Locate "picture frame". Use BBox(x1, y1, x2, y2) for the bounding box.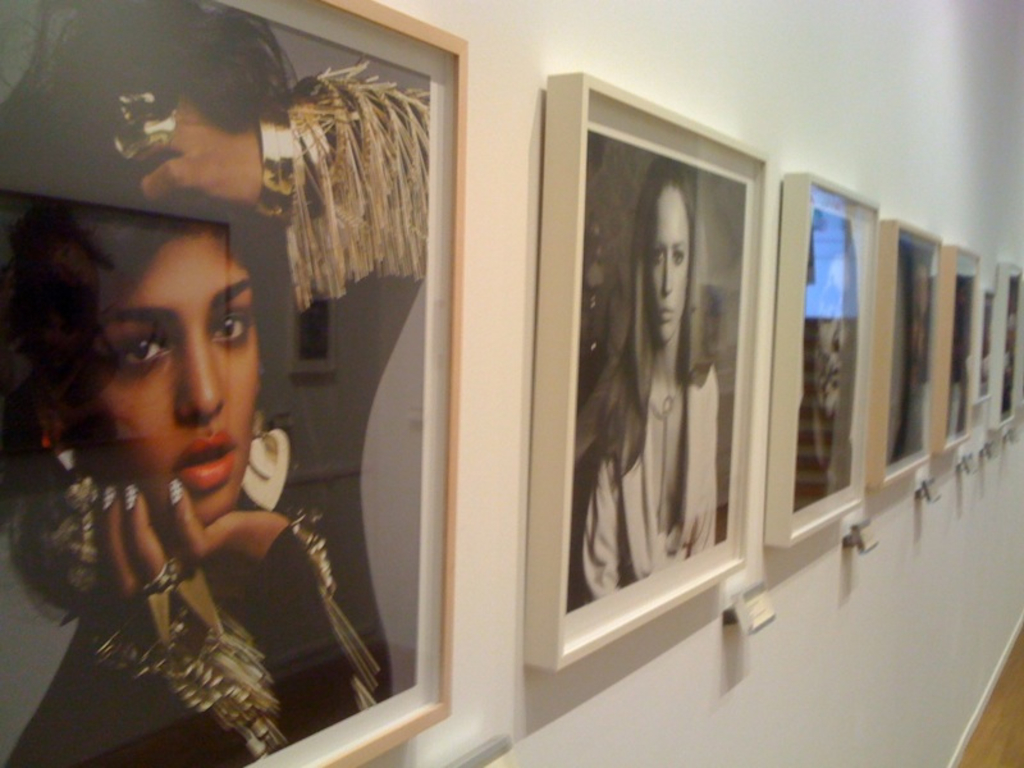
BBox(929, 244, 978, 454).
